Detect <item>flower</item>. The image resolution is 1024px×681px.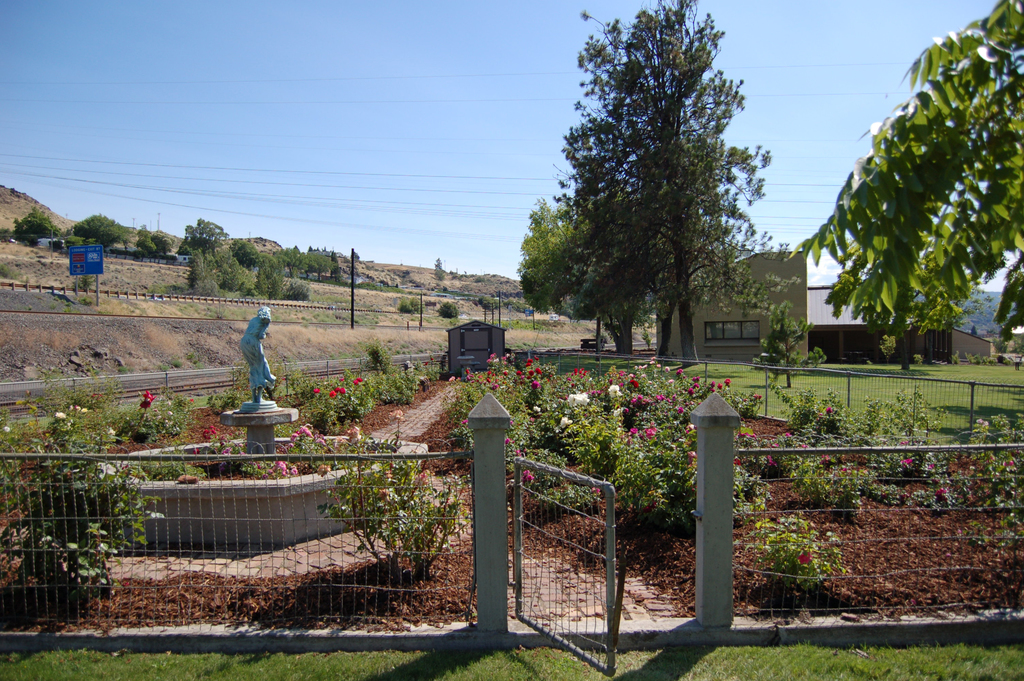
[626,424,639,437].
